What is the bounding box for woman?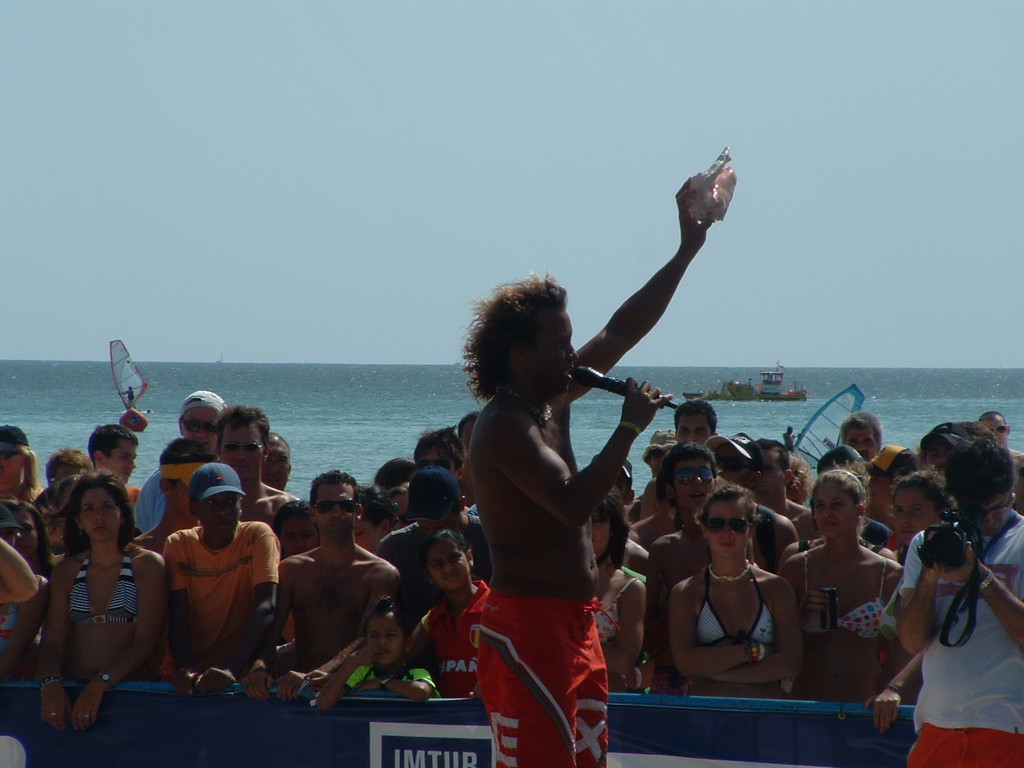
31, 448, 147, 725.
